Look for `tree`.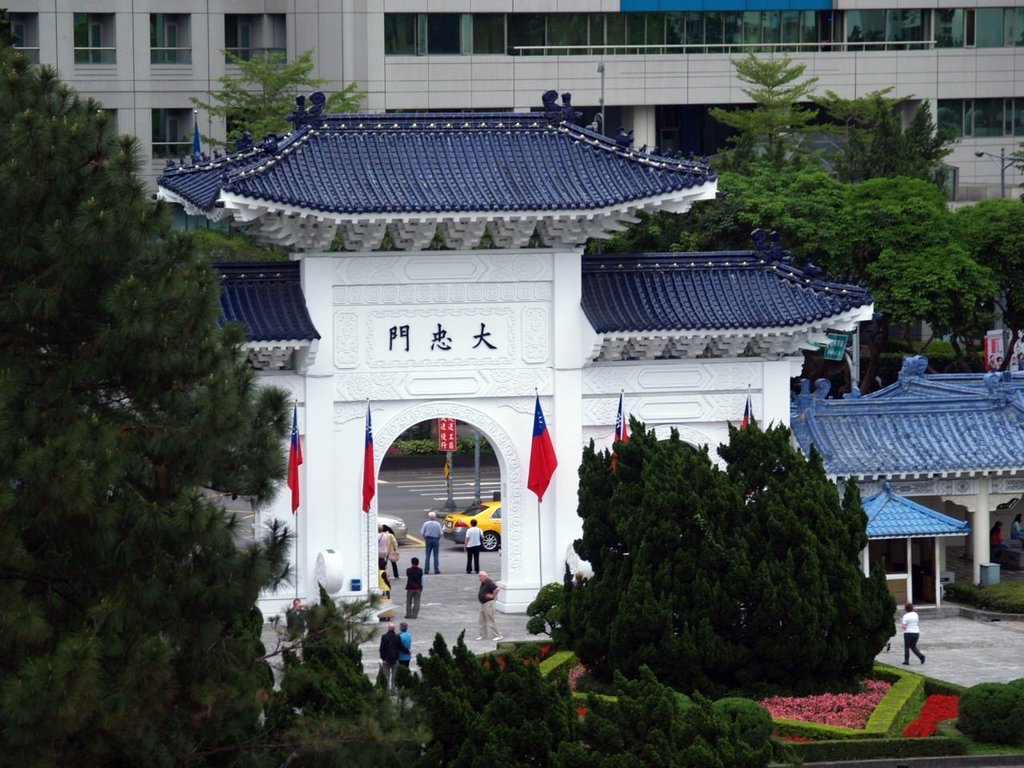
Found: 265/604/427/767.
